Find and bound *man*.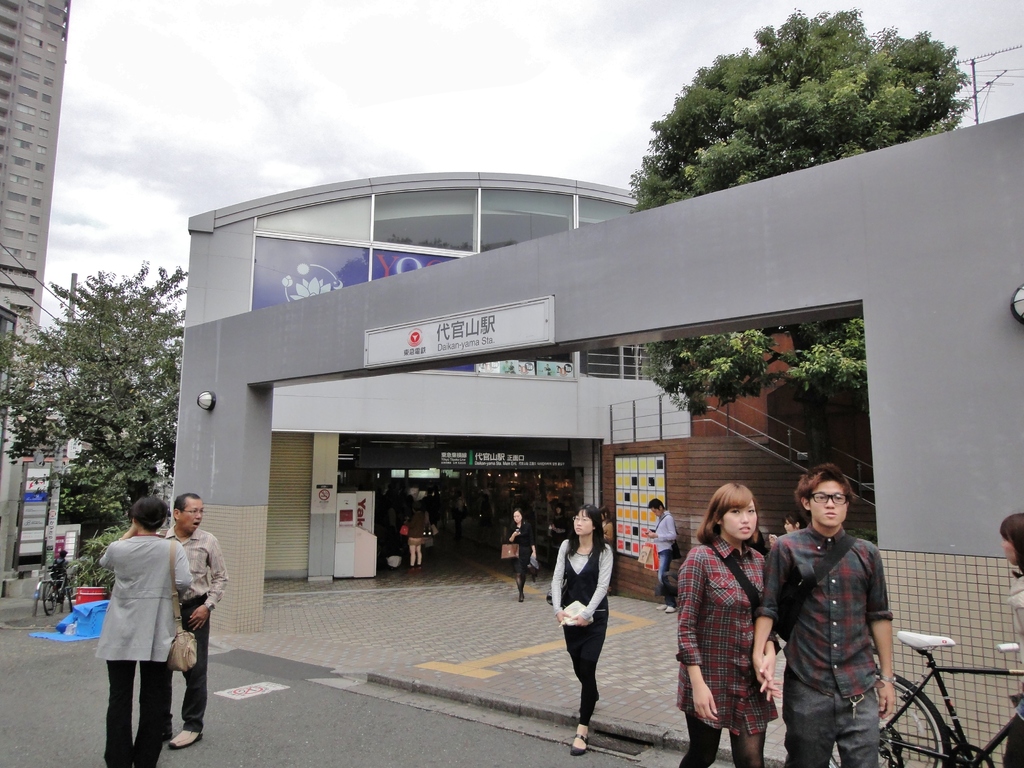
Bound: 766 452 911 765.
